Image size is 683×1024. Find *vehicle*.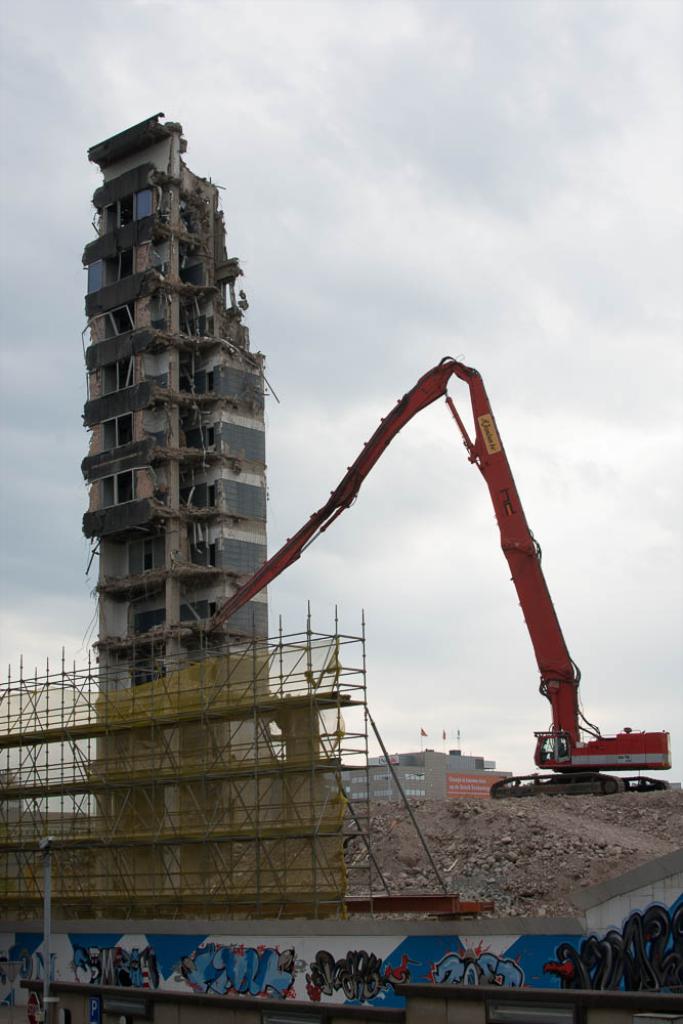
[x1=189, y1=353, x2=675, y2=798].
